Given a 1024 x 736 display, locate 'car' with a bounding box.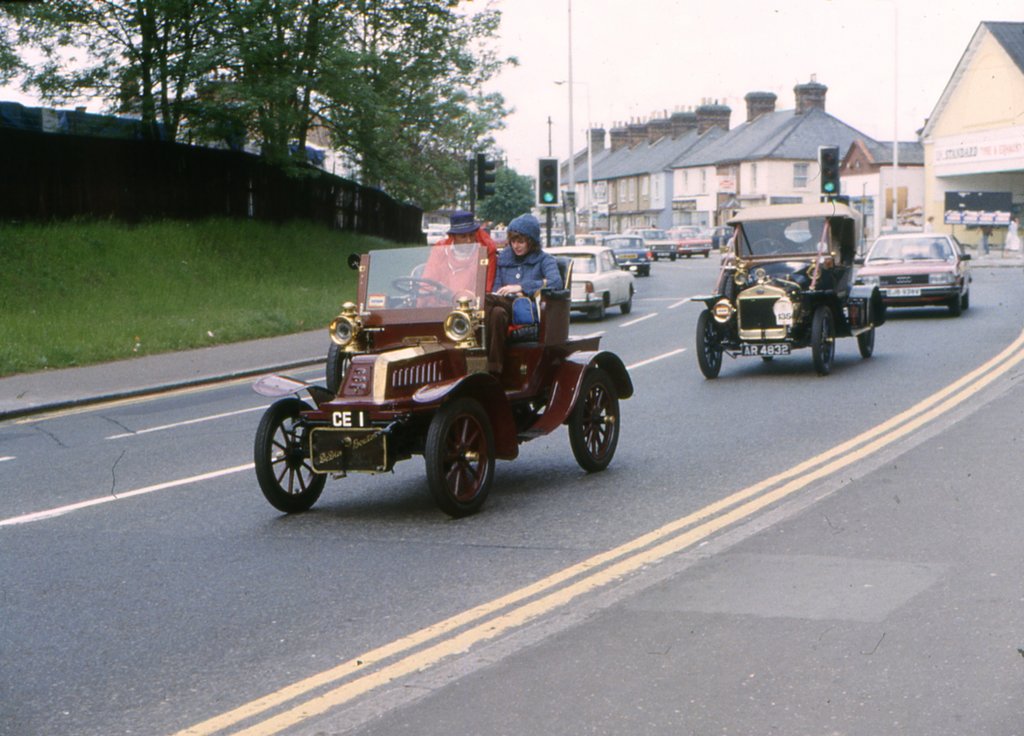
Located: bbox=[252, 241, 634, 514].
